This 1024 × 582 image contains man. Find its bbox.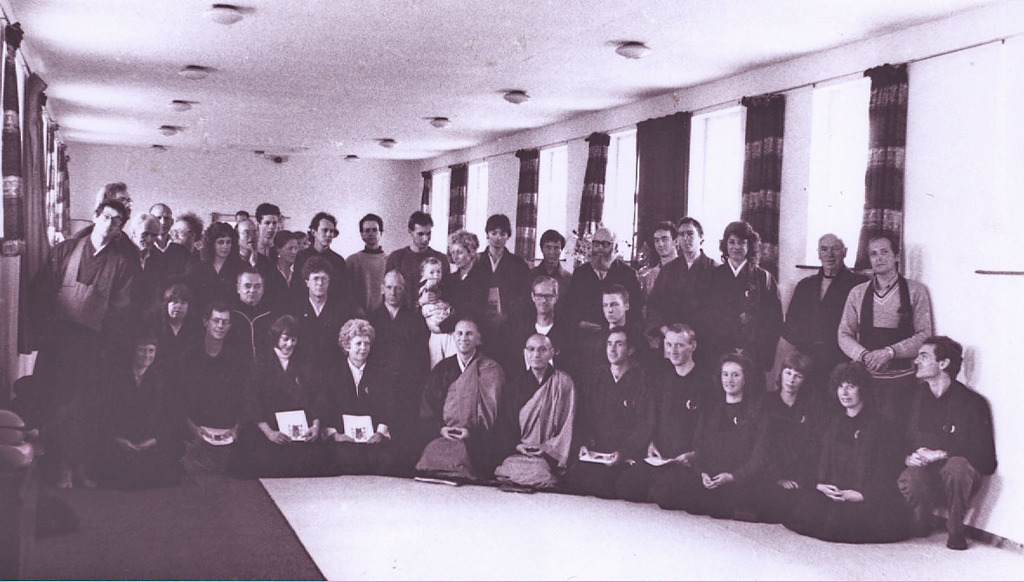
{"left": 783, "top": 242, "right": 867, "bottom": 372}.
